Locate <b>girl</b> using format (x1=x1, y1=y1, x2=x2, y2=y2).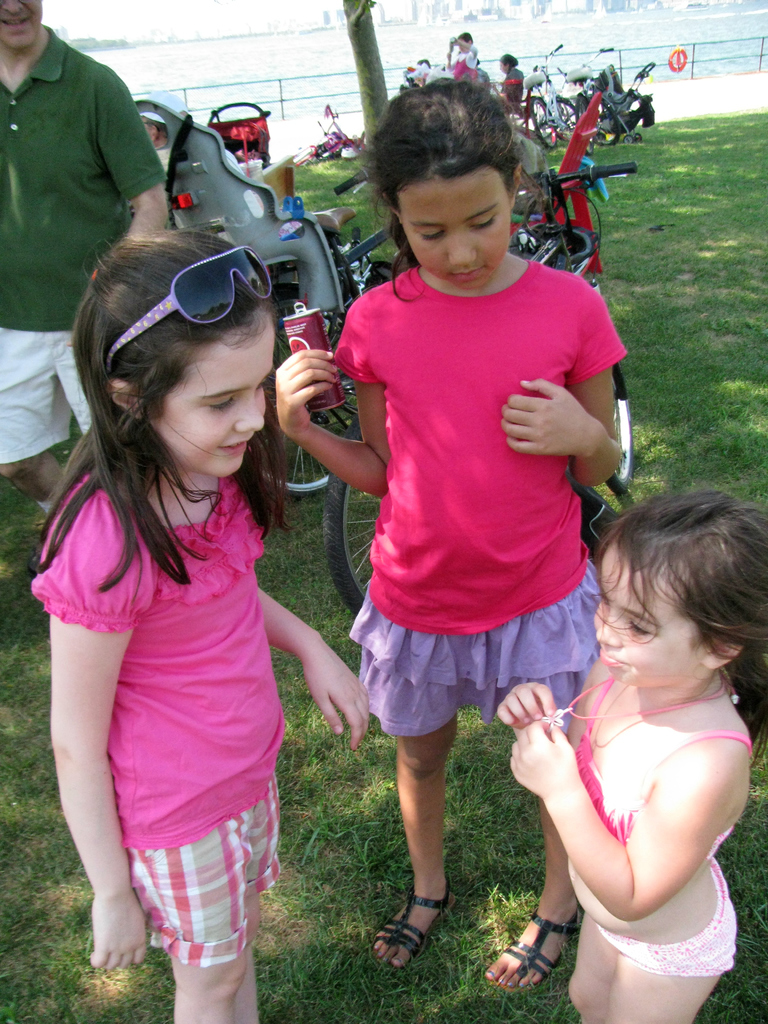
(x1=490, y1=486, x2=767, y2=1023).
